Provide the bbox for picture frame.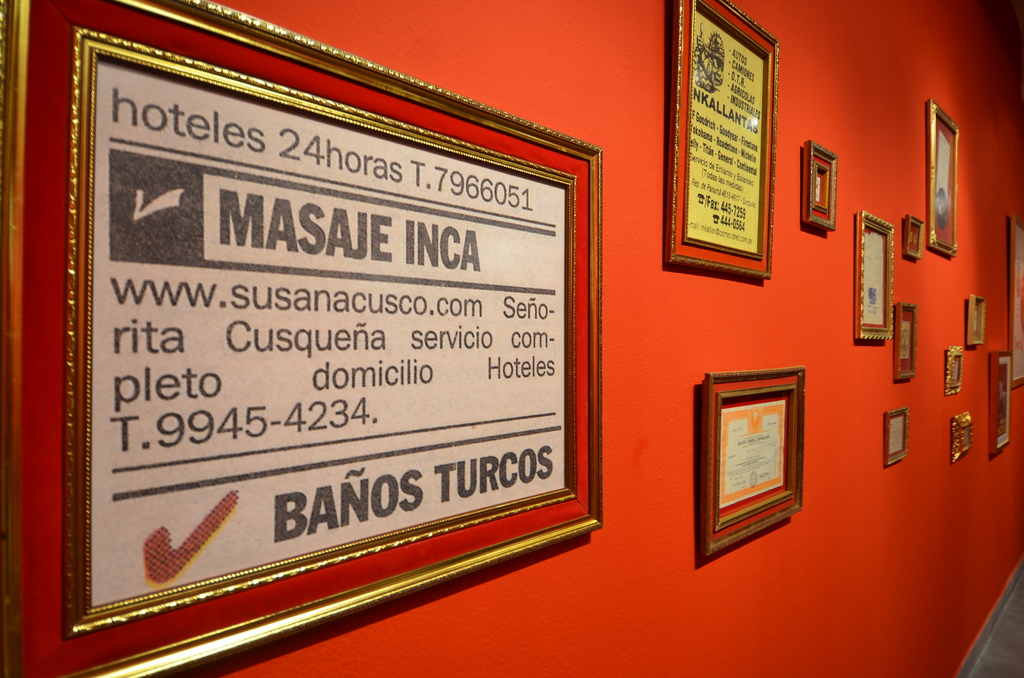
rect(664, 0, 783, 280).
